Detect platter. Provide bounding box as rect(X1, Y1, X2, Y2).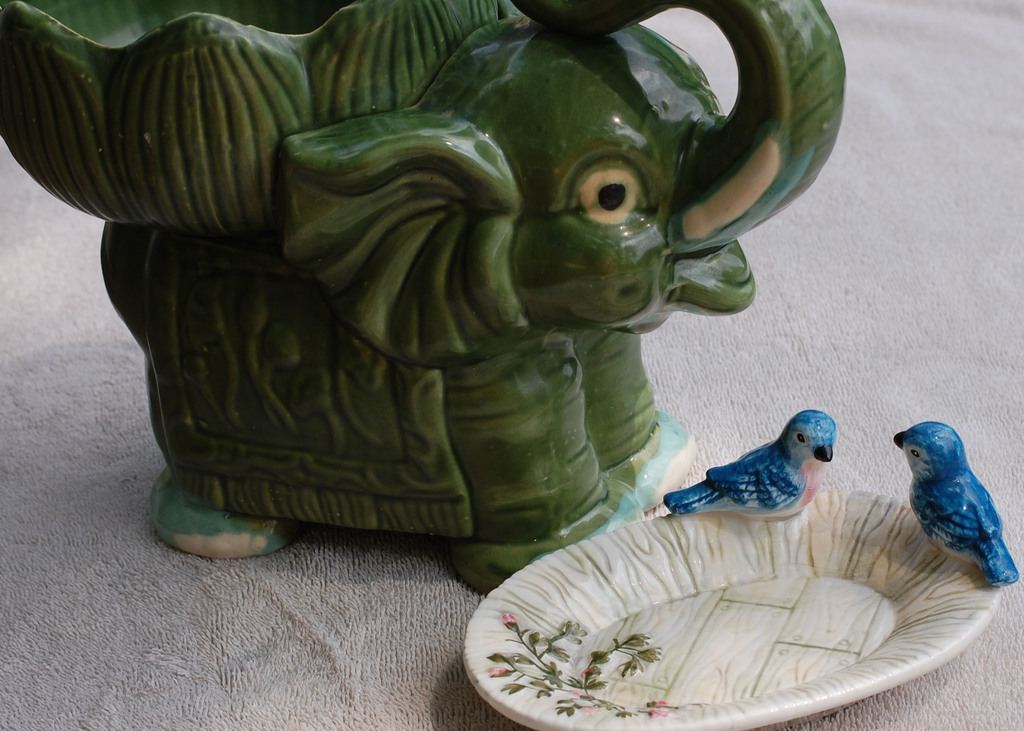
rect(461, 411, 1015, 730).
